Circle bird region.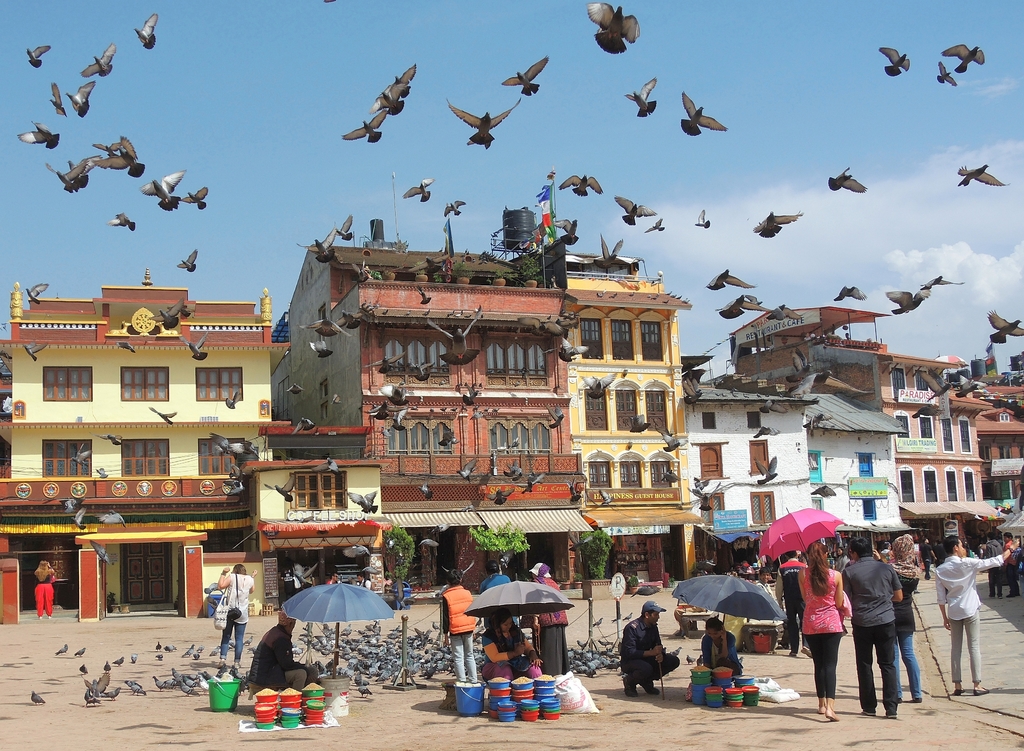
Region: <box>678,89,732,134</box>.
